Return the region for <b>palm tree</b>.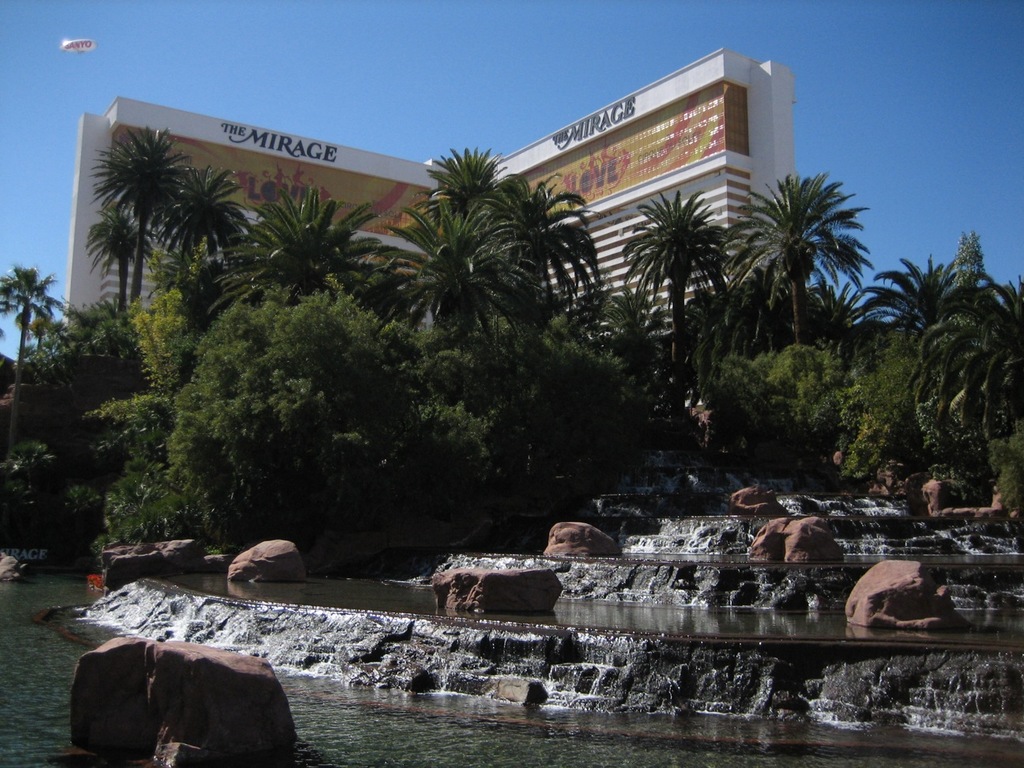
rect(424, 139, 500, 246).
